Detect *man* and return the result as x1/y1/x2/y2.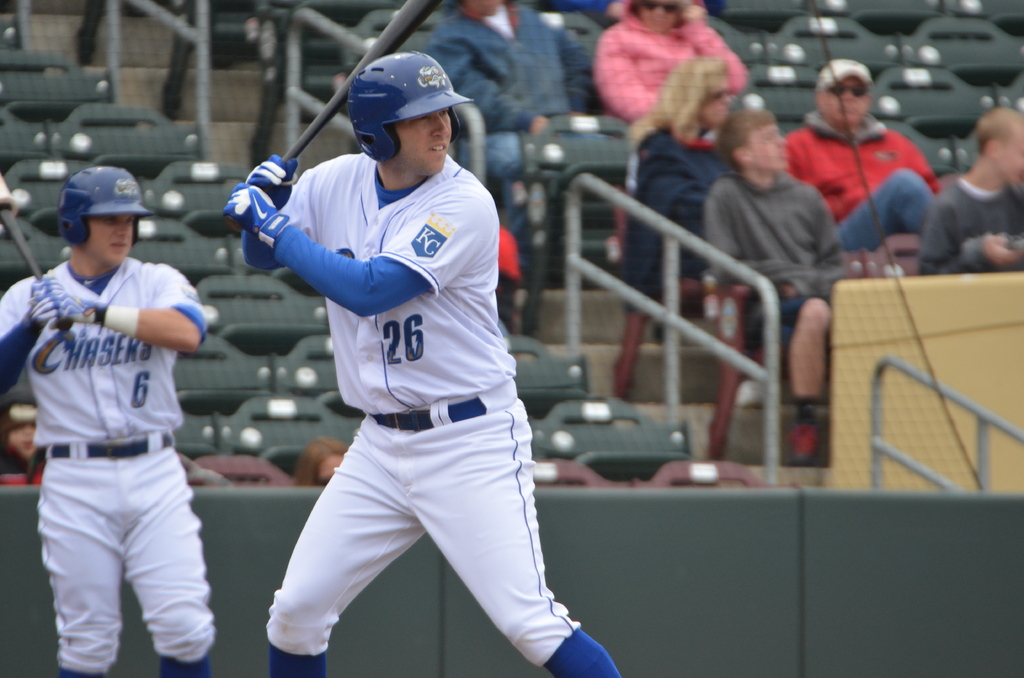
425/0/595/279.
